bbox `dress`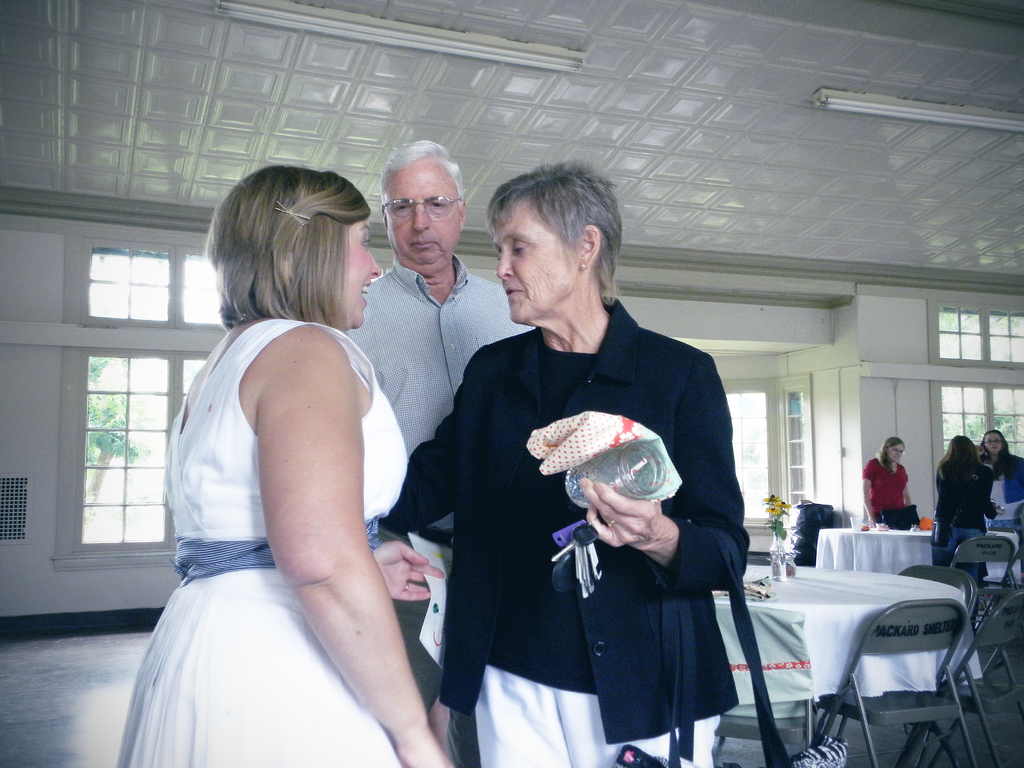
x1=861 y1=452 x2=909 y2=532
